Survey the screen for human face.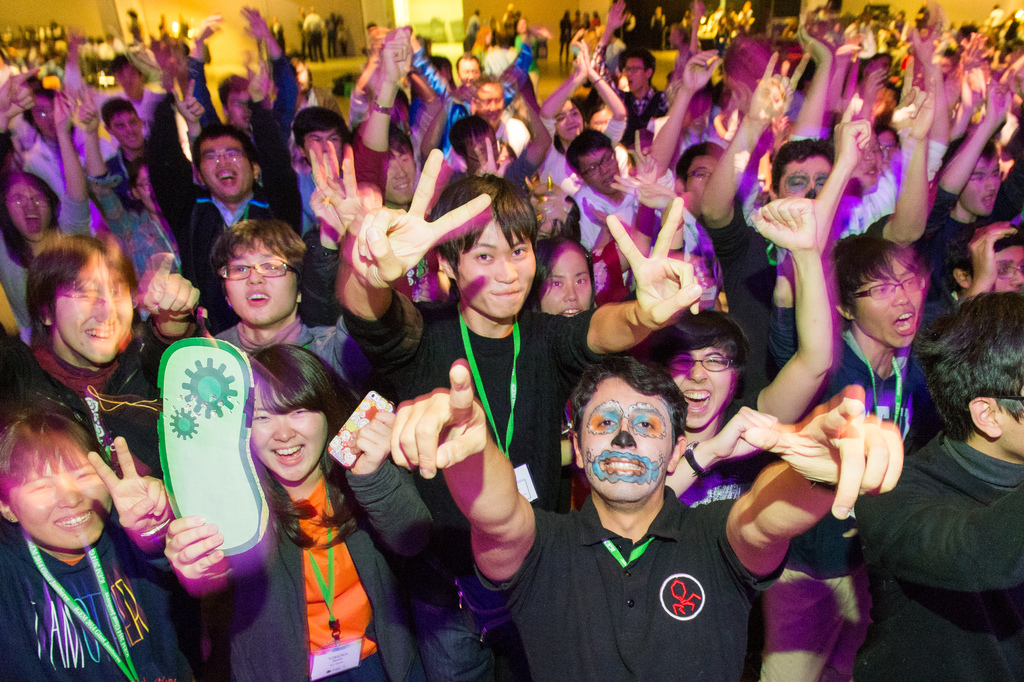
Survey found: 113, 113, 136, 150.
